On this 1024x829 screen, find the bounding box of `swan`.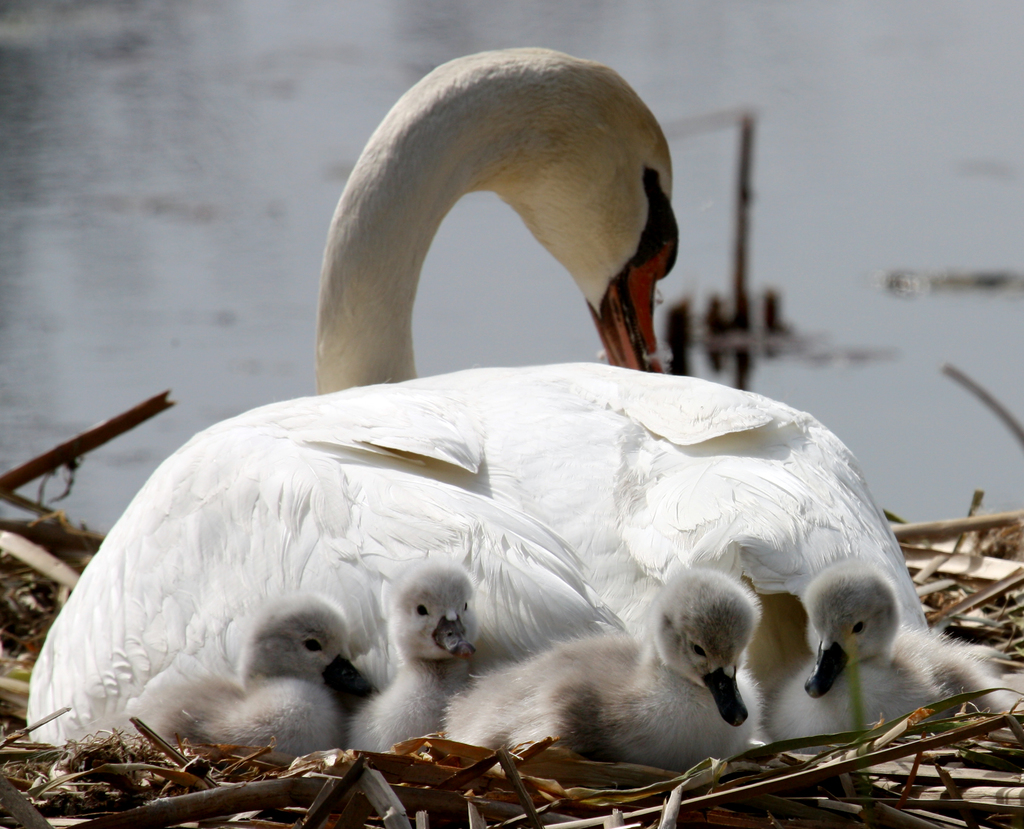
Bounding box: (x1=344, y1=552, x2=481, y2=762).
